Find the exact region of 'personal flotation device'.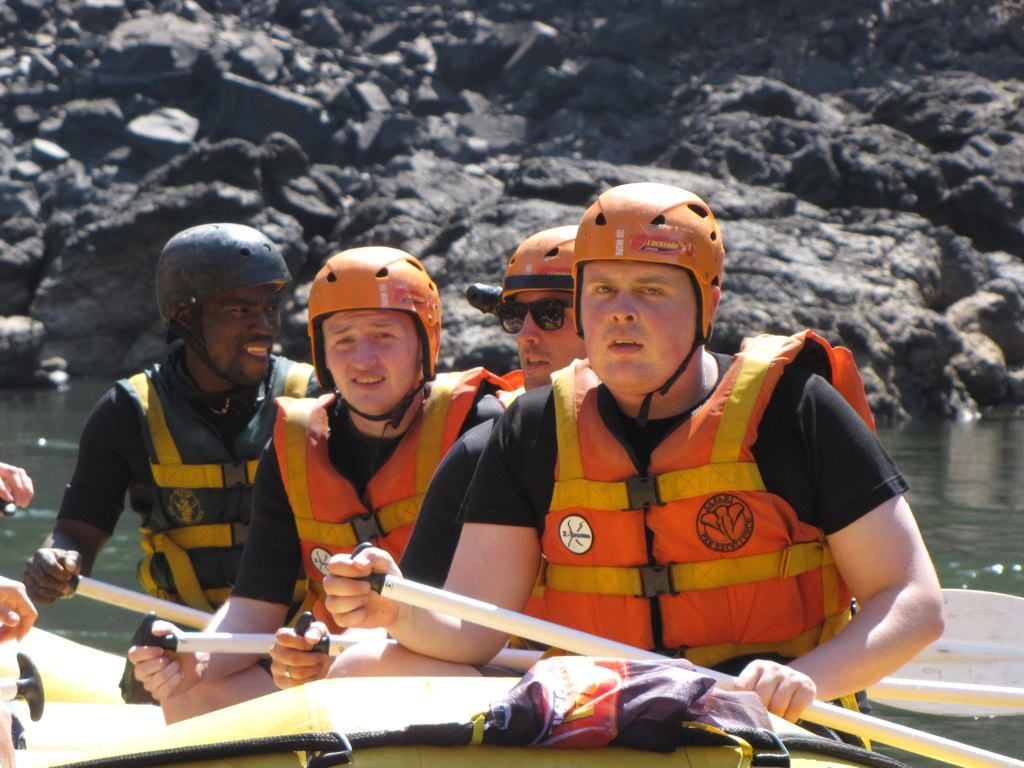
Exact region: 538/331/848/658.
